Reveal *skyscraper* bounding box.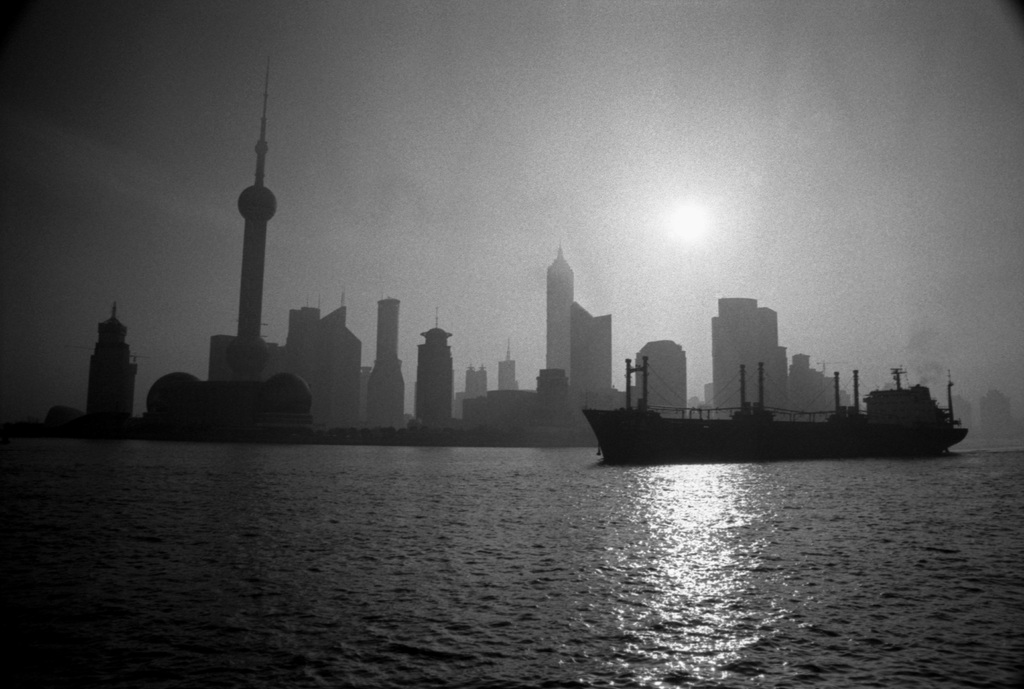
Revealed: 547, 240, 577, 384.
